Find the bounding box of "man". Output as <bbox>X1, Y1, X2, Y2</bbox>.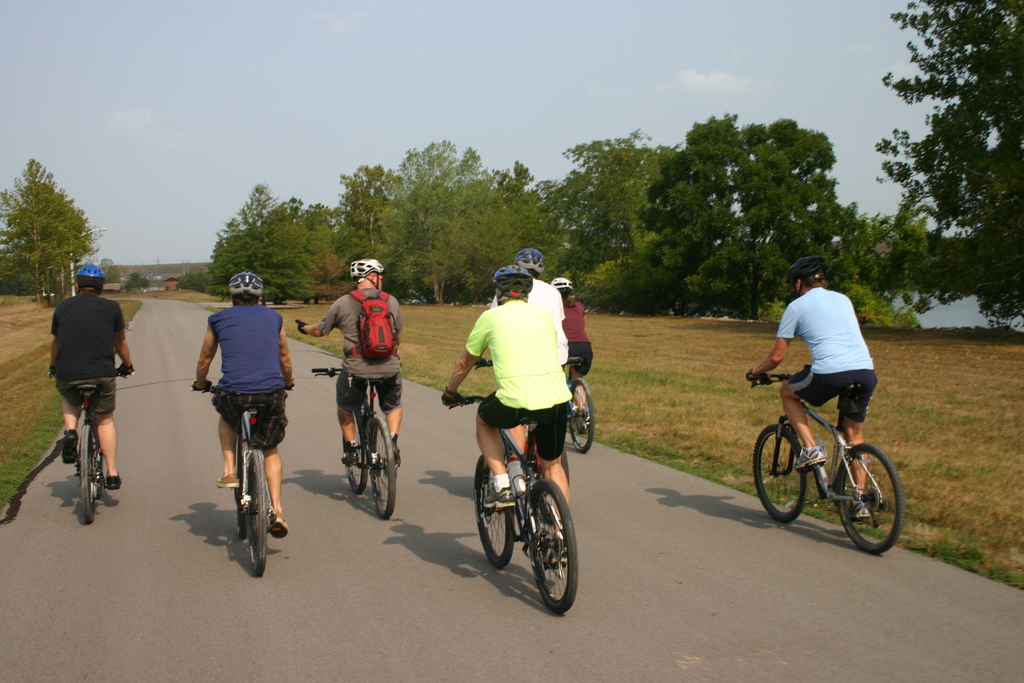
<bbox>191, 270, 295, 538</bbox>.
